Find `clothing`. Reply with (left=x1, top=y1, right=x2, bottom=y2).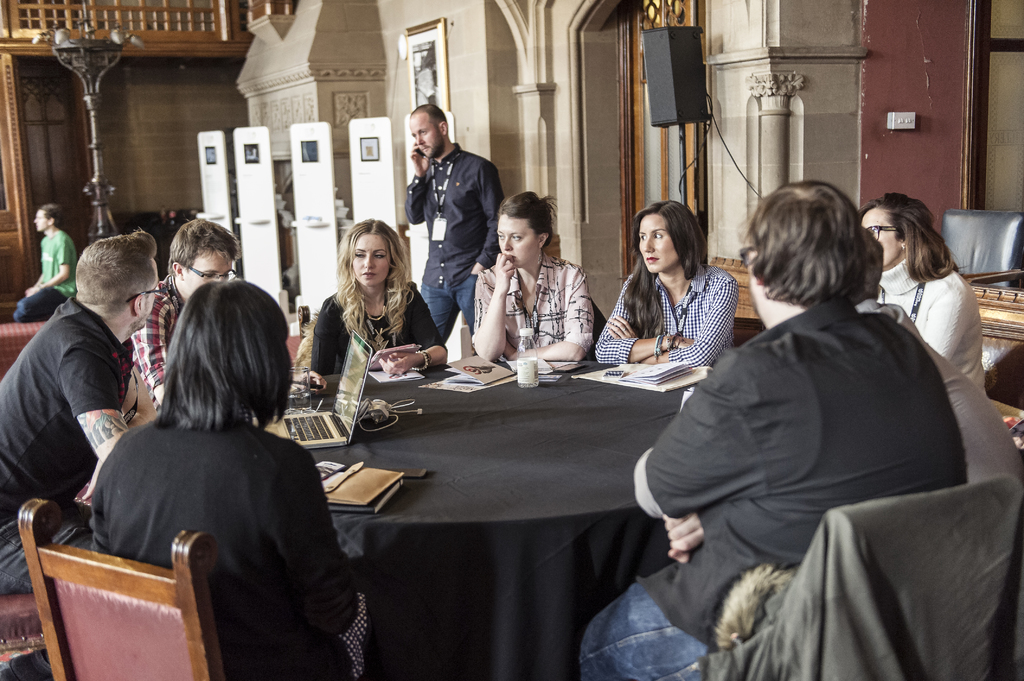
(left=868, top=224, right=1023, bottom=499).
